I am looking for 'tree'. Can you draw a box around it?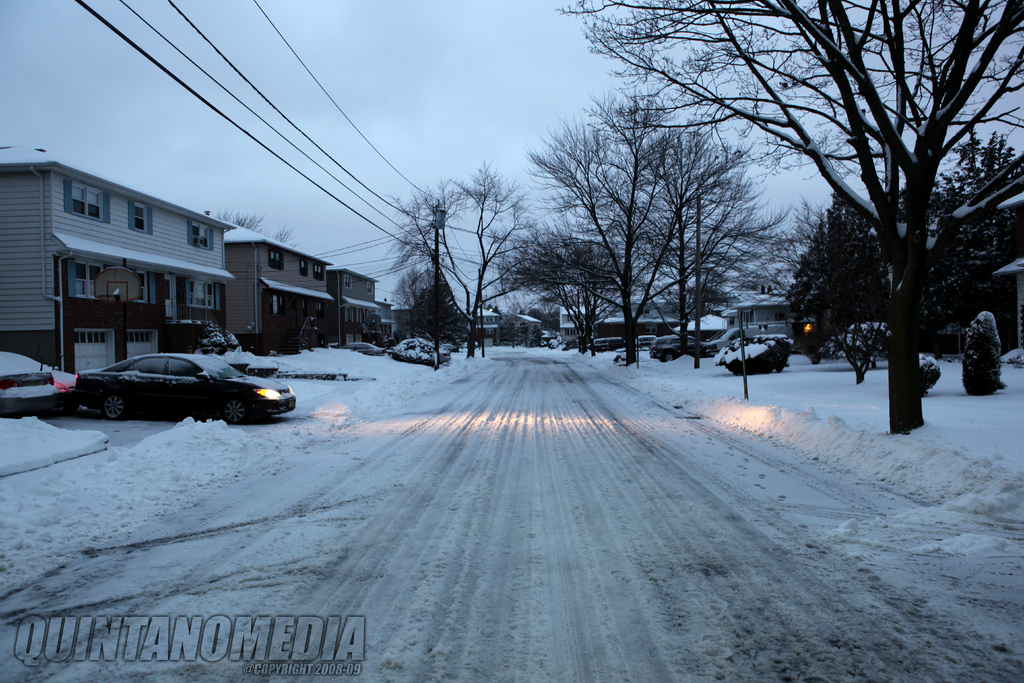
Sure, the bounding box is [643,165,817,399].
